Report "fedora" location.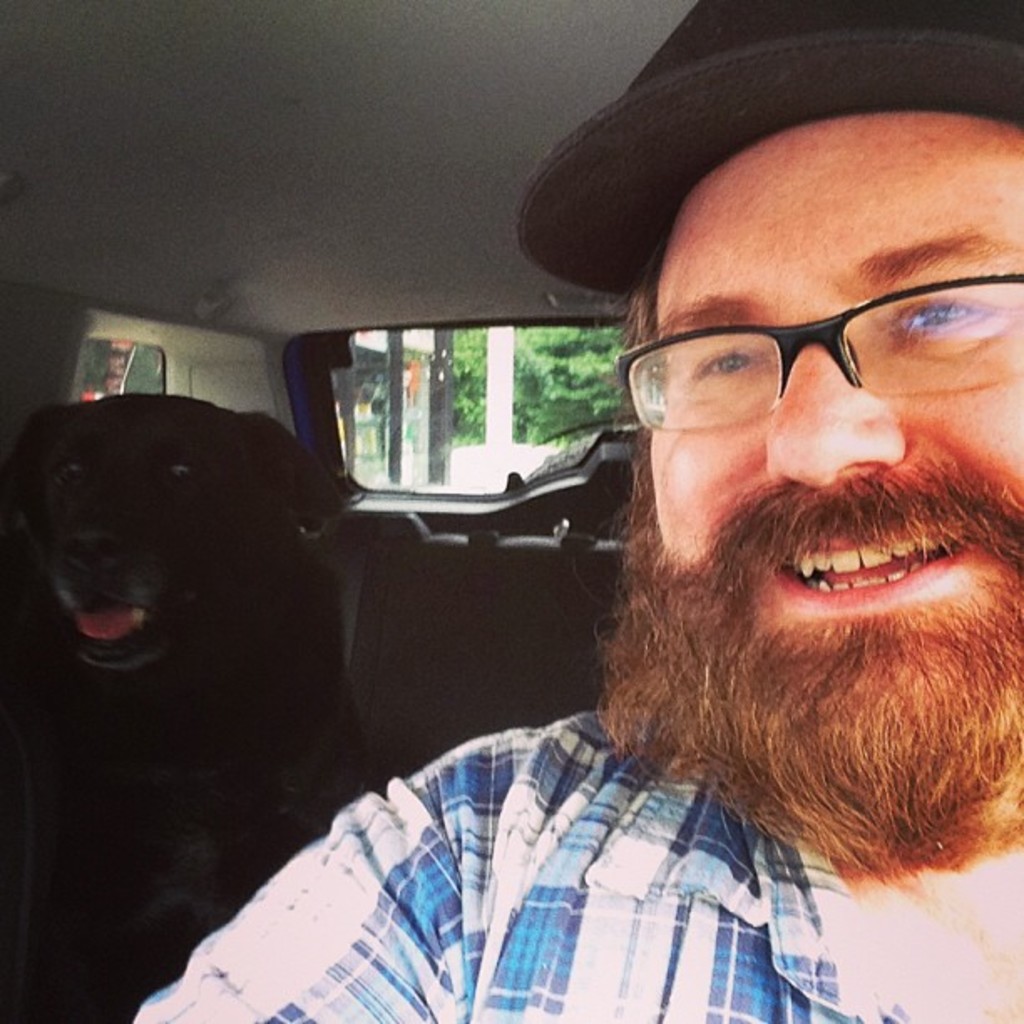
Report: left=512, top=0, right=1022, bottom=293.
